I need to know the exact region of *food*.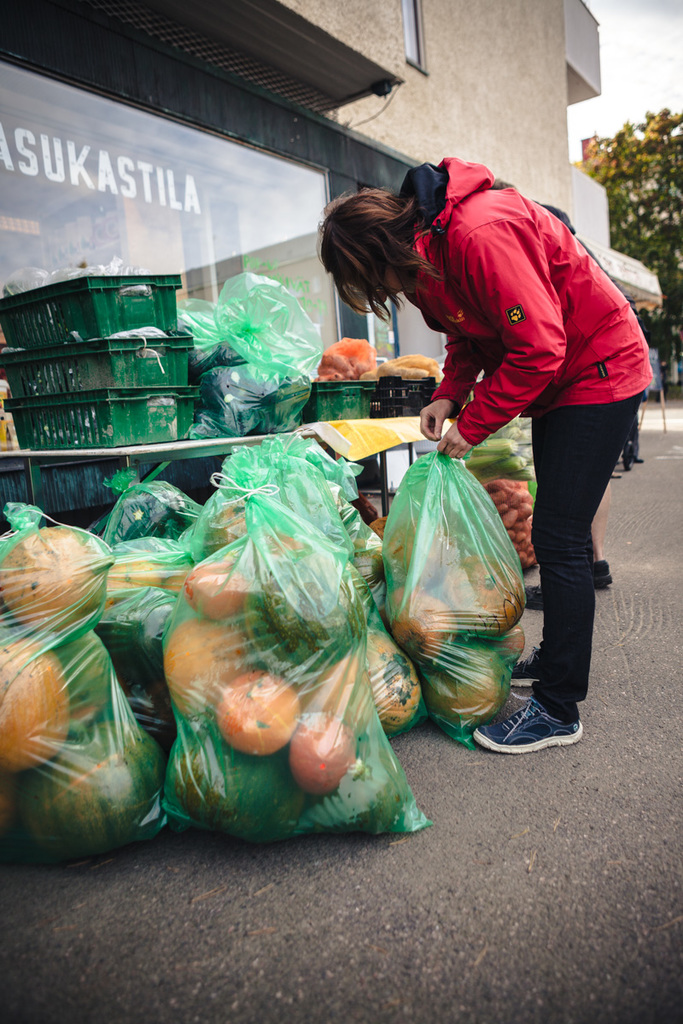
Region: (368,345,444,380).
